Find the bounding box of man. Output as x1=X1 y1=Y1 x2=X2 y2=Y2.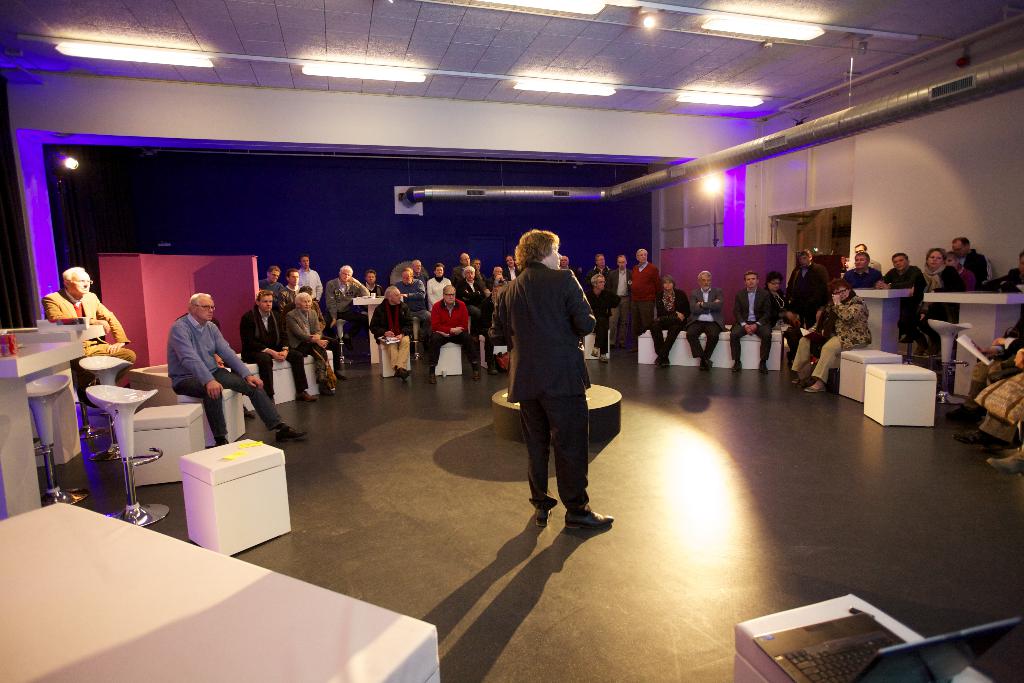
x1=296 y1=256 x2=325 y2=306.
